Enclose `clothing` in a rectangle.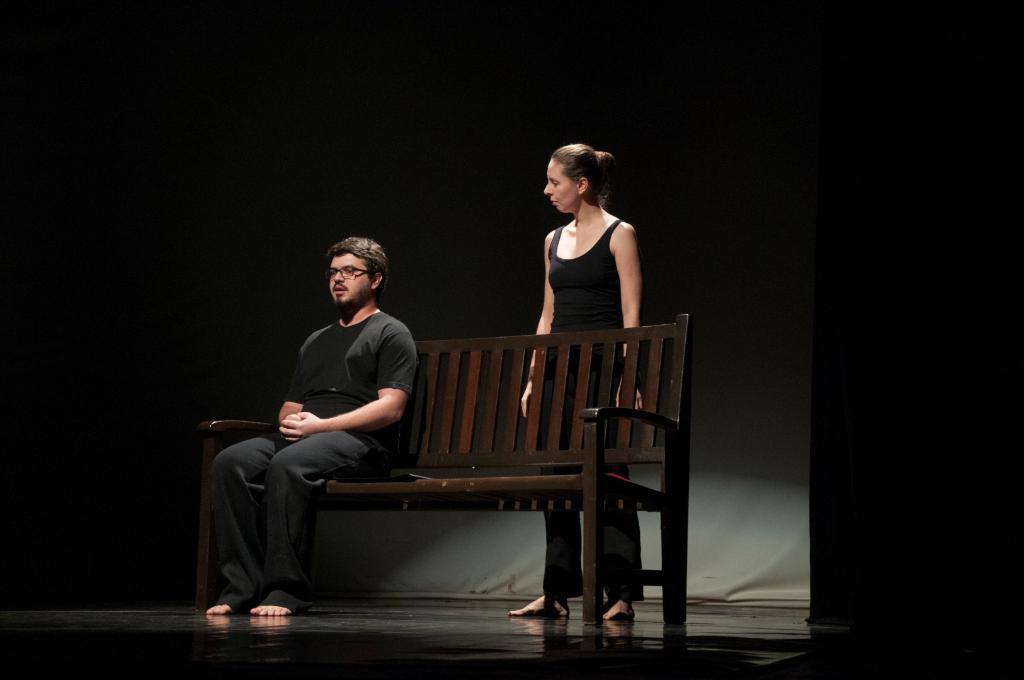
<box>211,259,431,592</box>.
